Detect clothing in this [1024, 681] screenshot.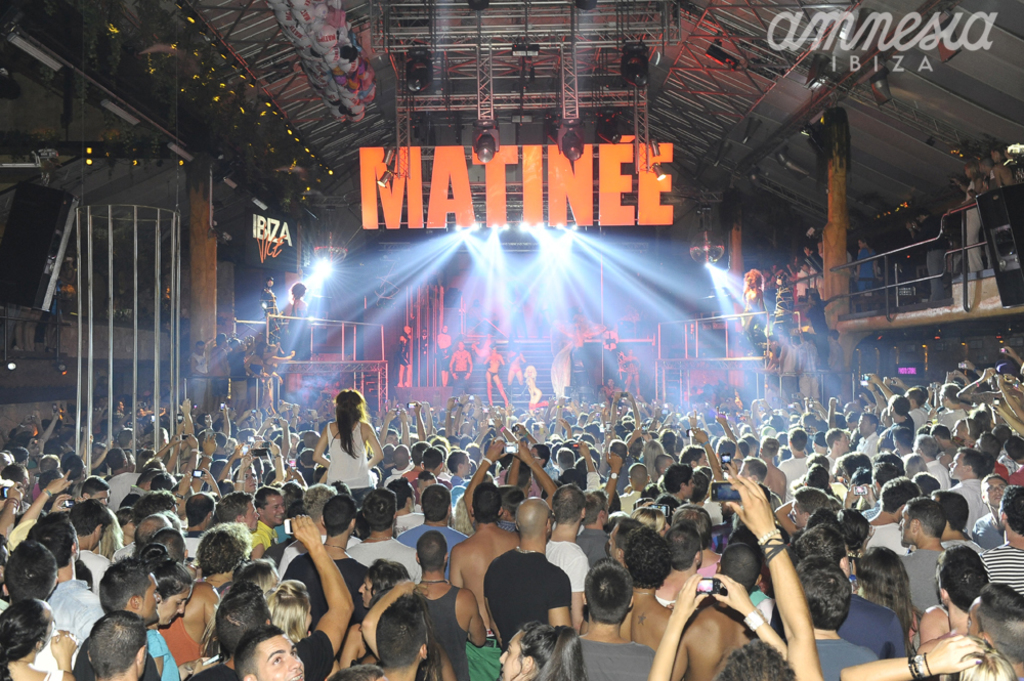
Detection: [left=276, top=551, right=369, bottom=626].
